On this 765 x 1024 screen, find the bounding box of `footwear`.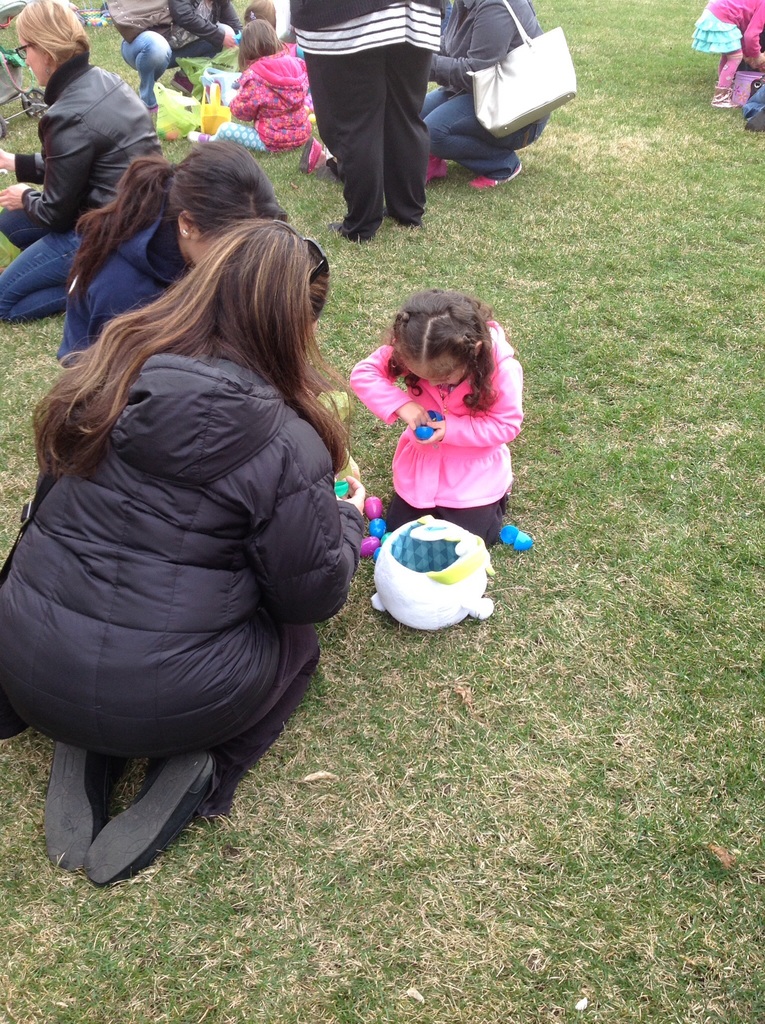
Bounding box: box=[711, 79, 732, 109].
